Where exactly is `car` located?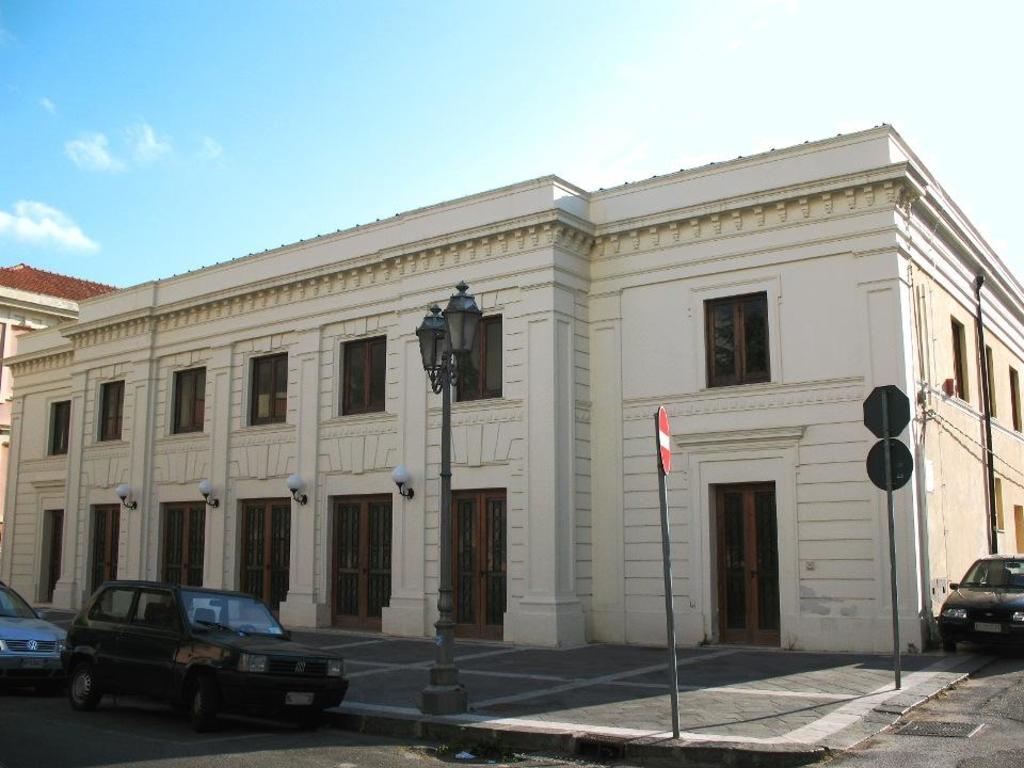
Its bounding box is 46 582 342 736.
